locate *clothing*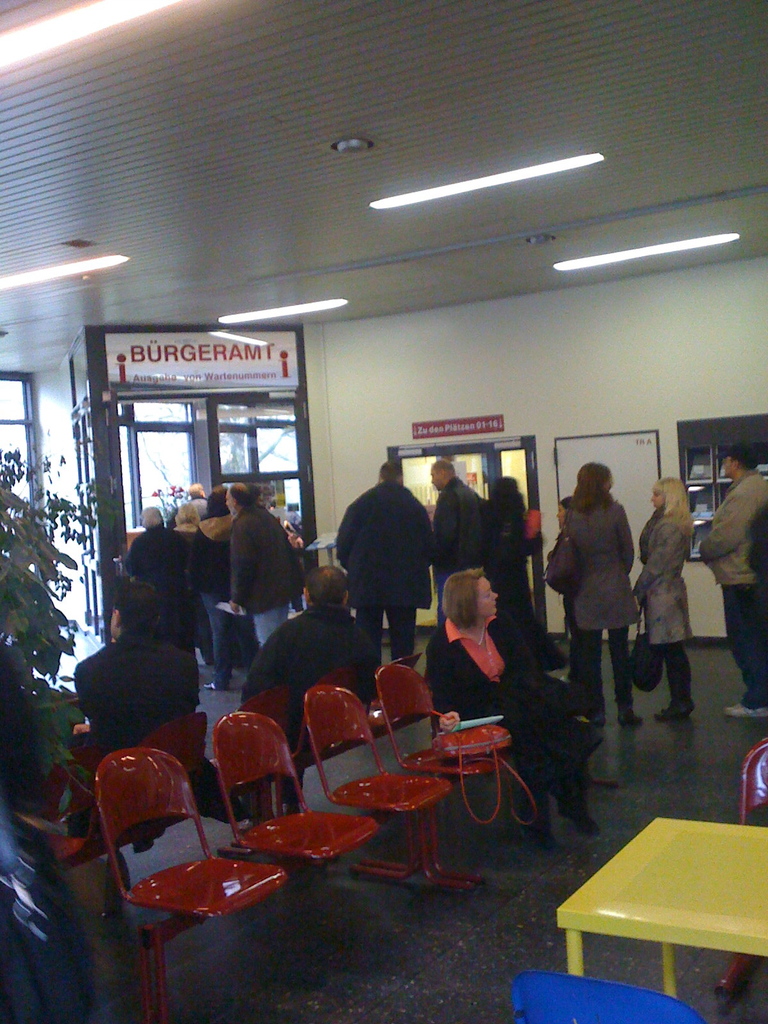
region(250, 601, 298, 643)
